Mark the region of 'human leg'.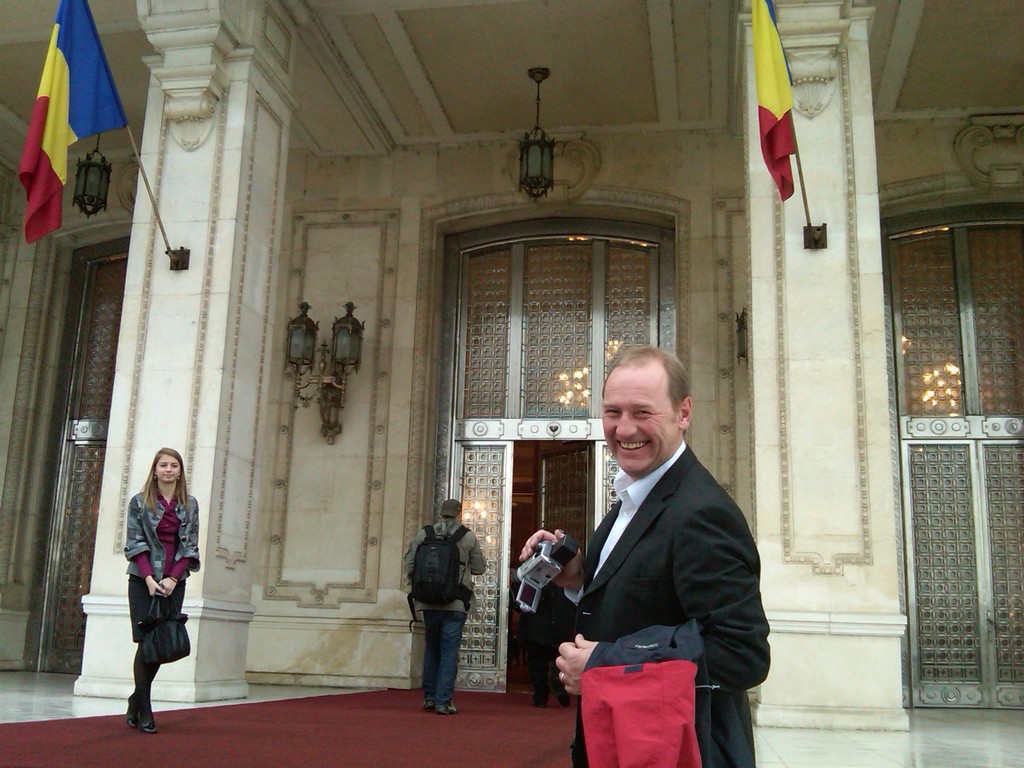
Region: (x1=128, y1=586, x2=184, y2=732).
